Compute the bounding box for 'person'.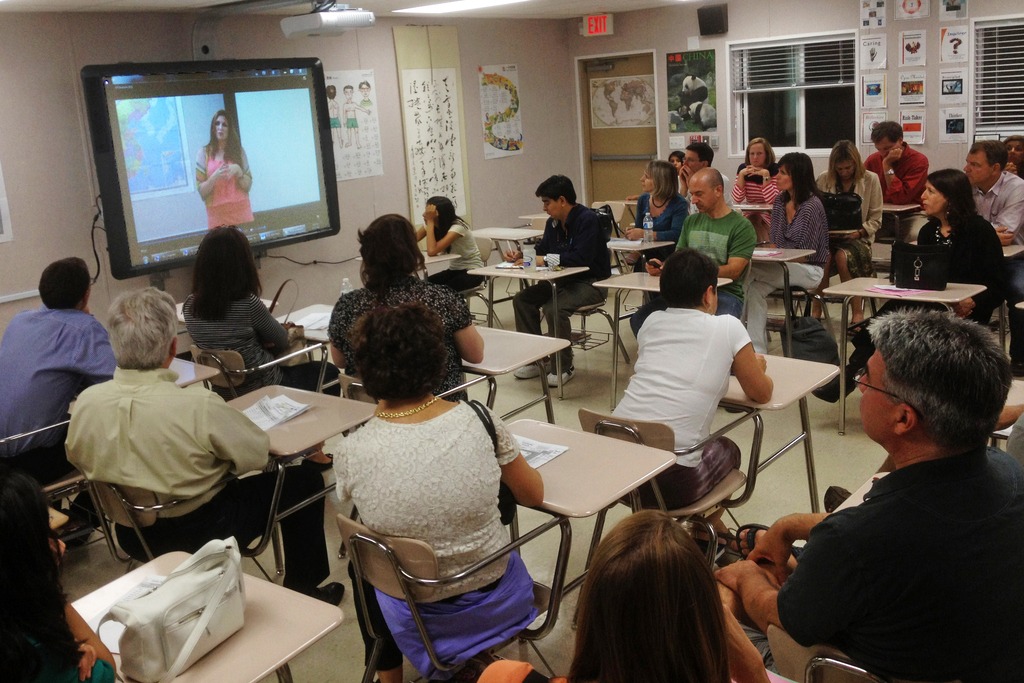
{"left": 737, "top": 149, "right": 829, "bottom": 356}.
